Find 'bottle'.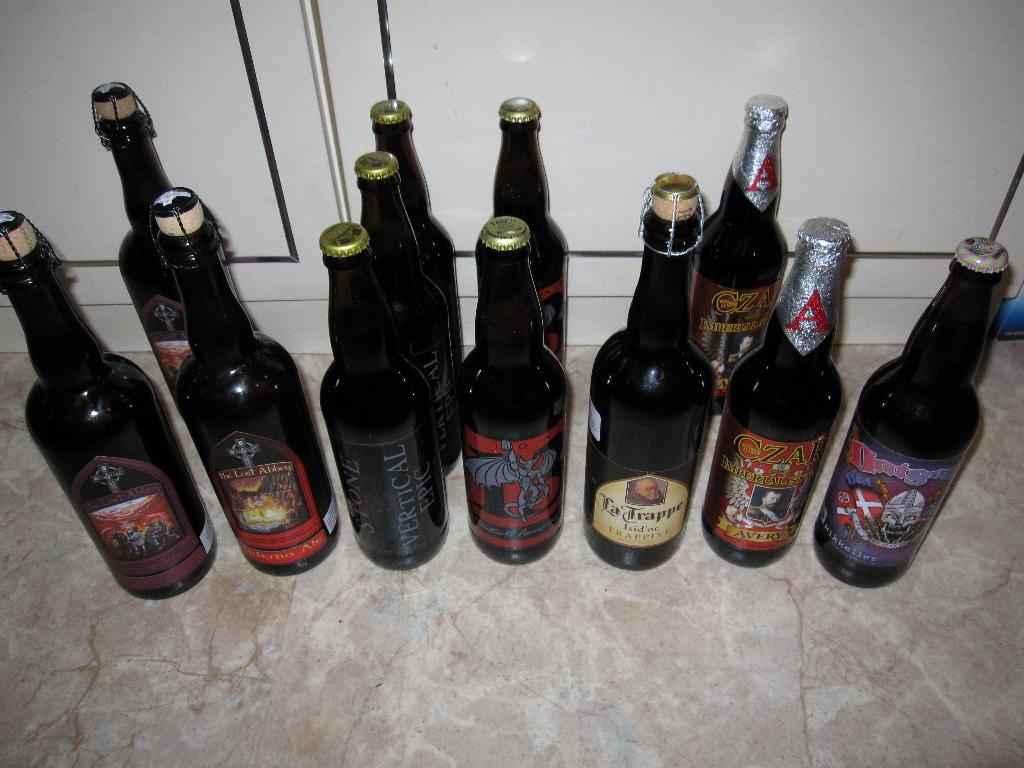
BBox(88, 83, 253, 404).
